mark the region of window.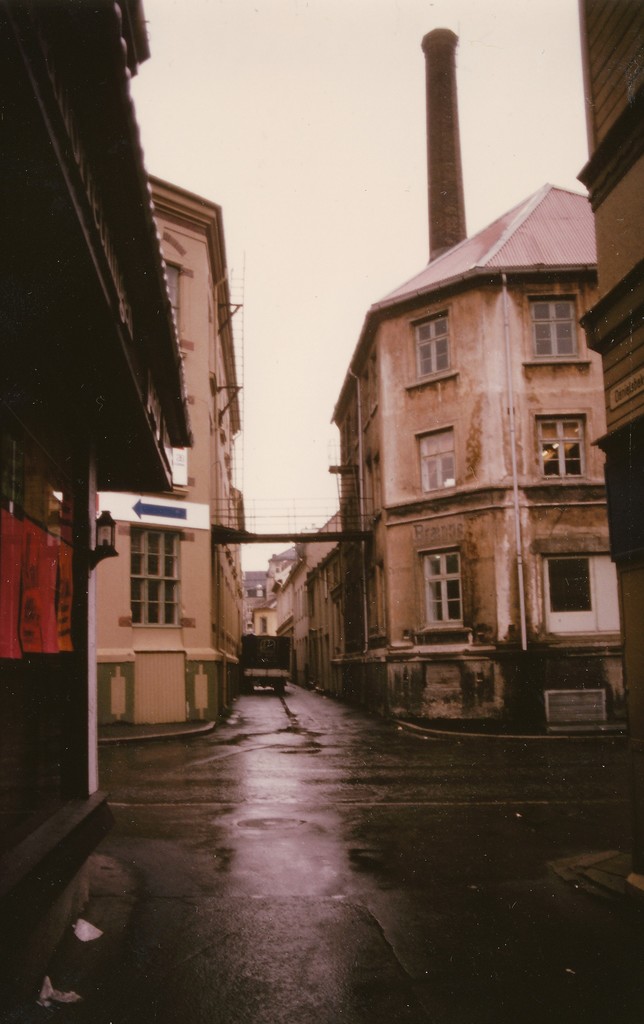
Region: box=[412, 429, 458, 495].
